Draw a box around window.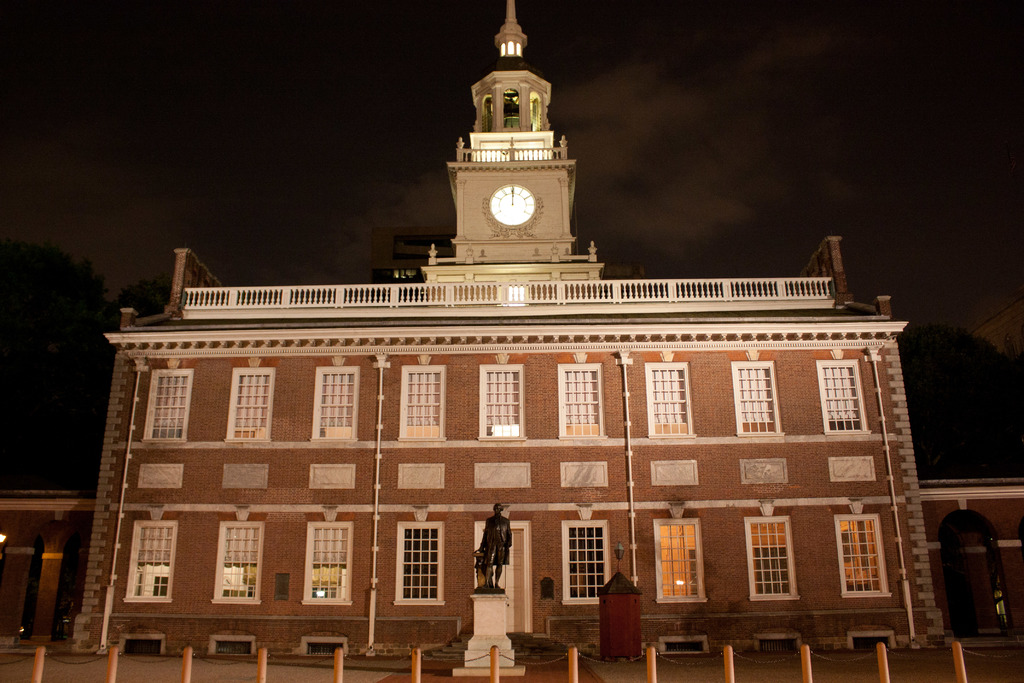
left=300, top=520, right=355, bottom=604.
